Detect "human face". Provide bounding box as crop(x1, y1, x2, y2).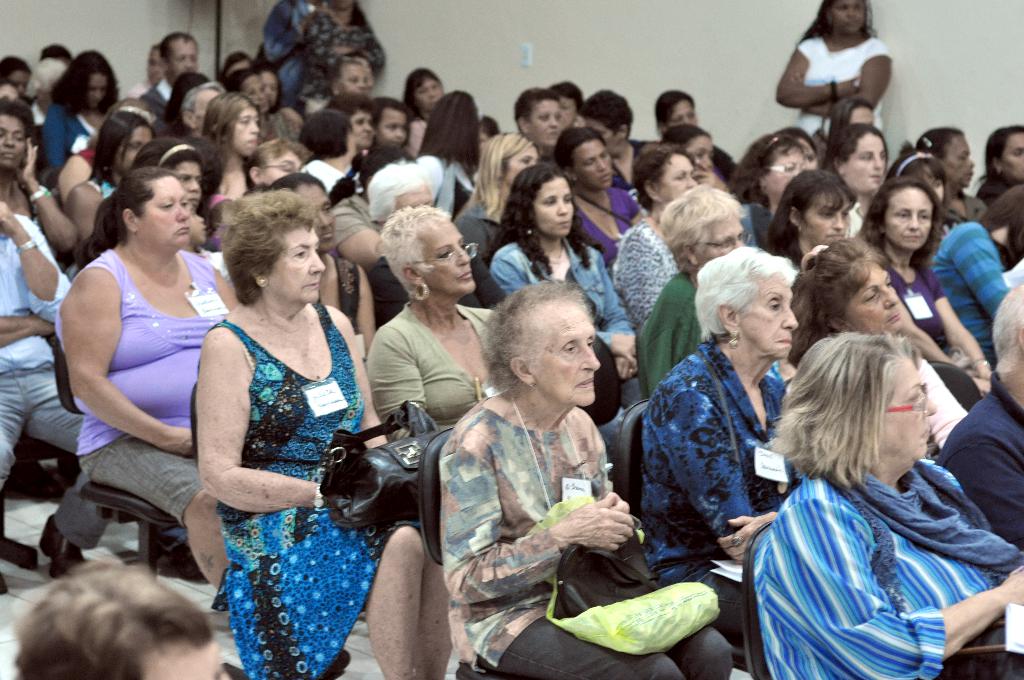
crop(704, 209, 755, 268).
